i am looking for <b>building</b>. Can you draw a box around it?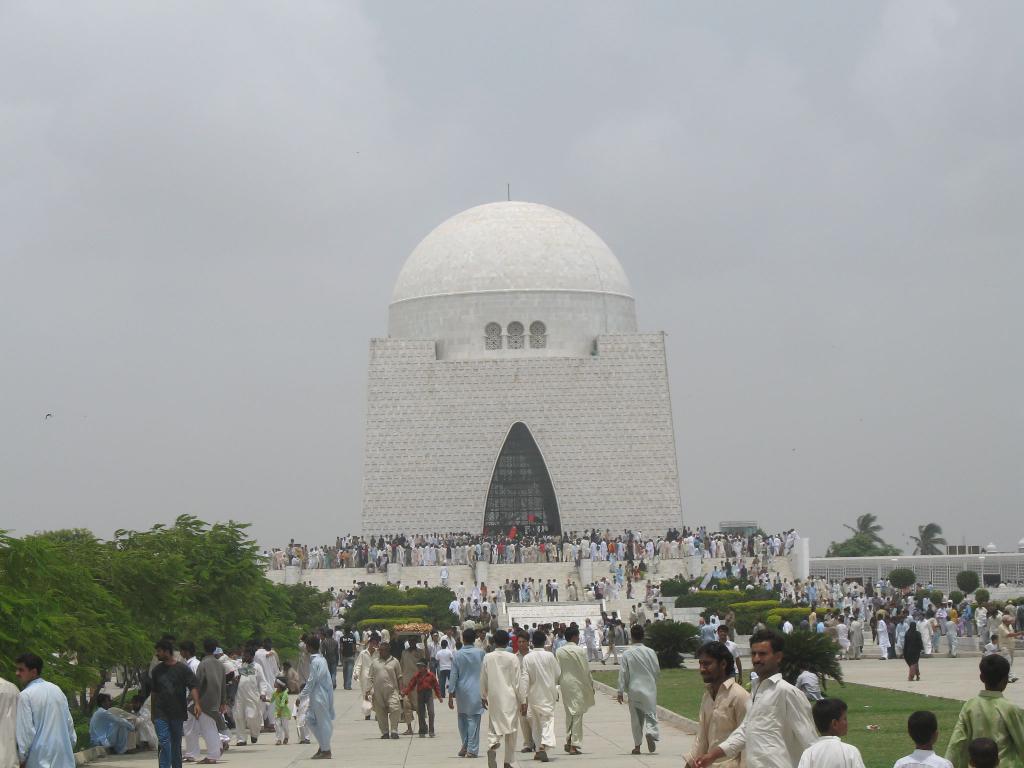
Sure, the bounding box is 358,180,689,541.
